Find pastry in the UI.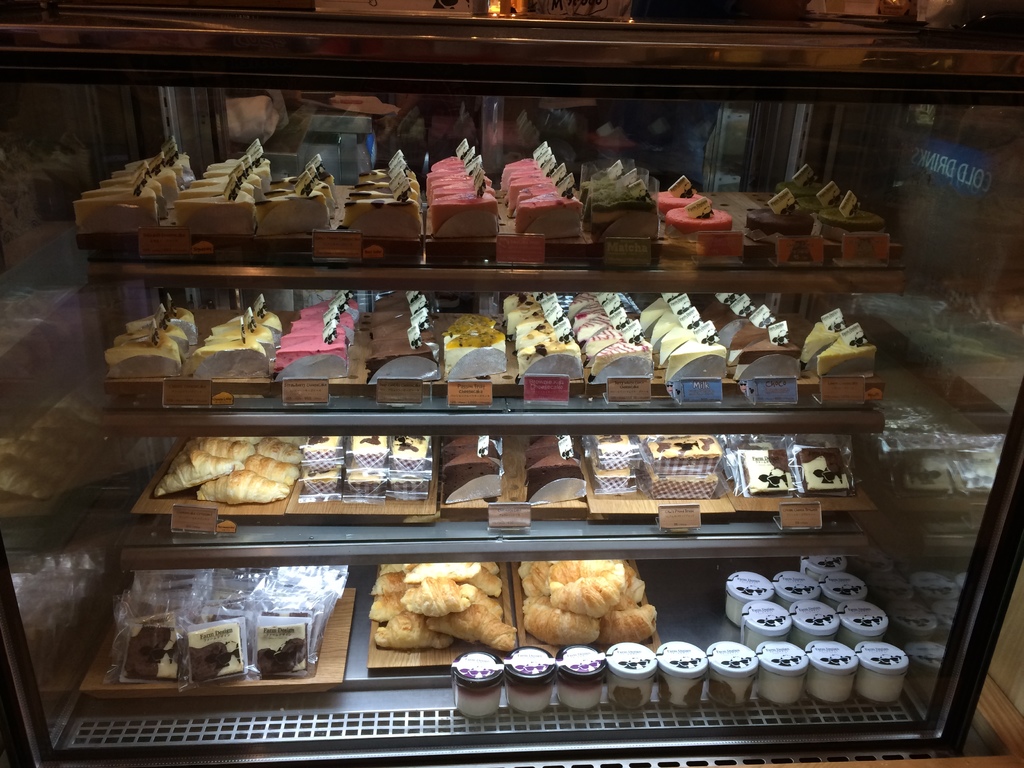
UI element at <box>211,308,271,341</box>.
